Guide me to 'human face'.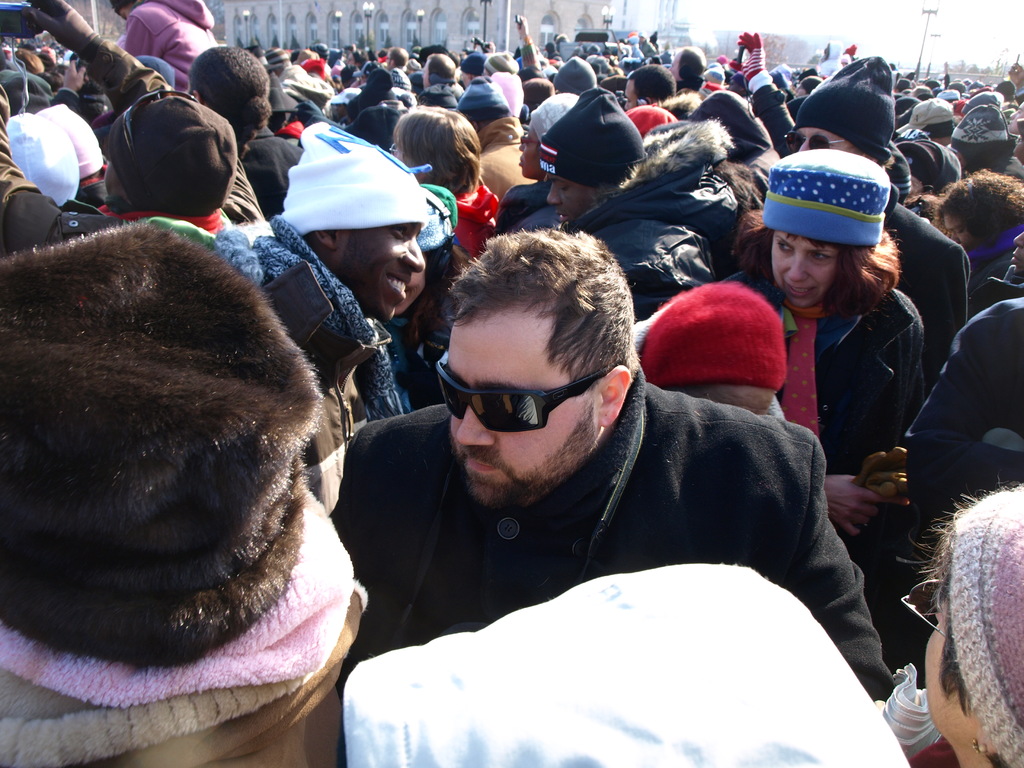
Guidance: <box>940,216,966,250</box>.
